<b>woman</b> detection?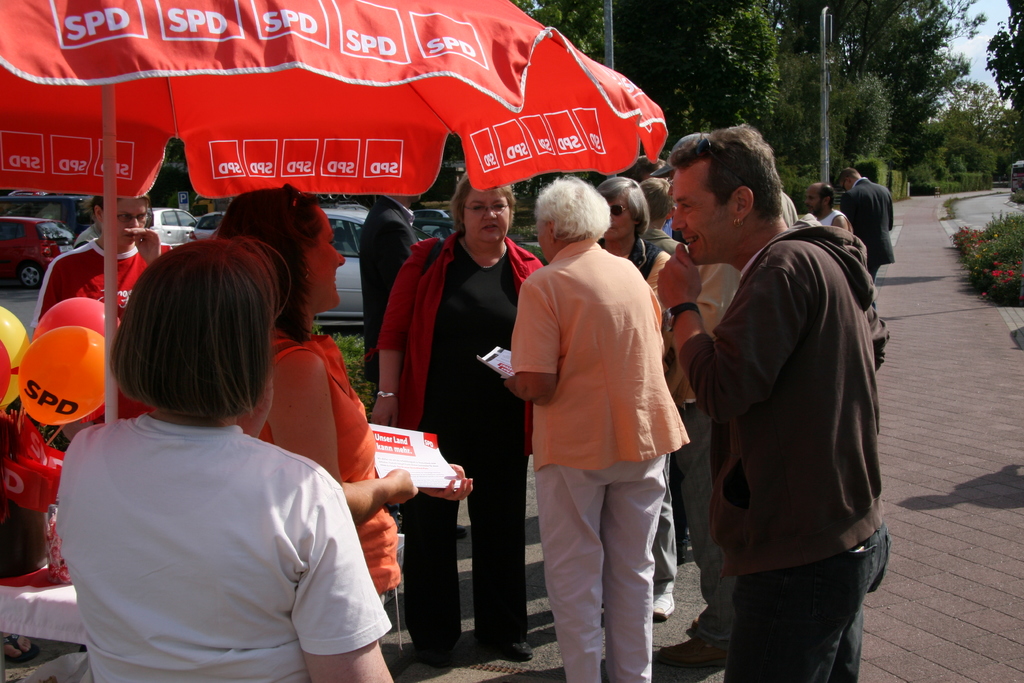
BBox(595, 173, 677, 618)
